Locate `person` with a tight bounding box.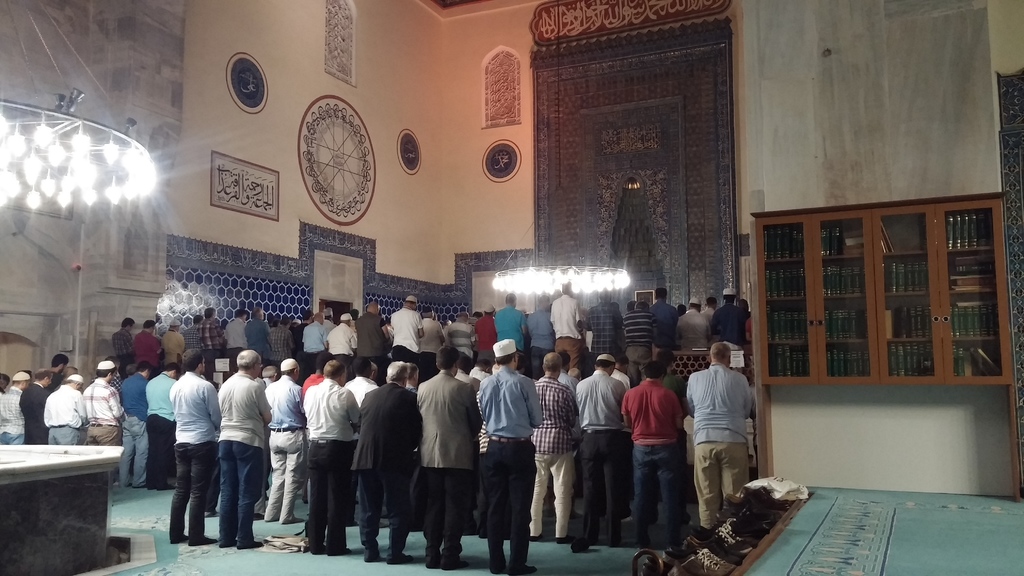
detection(531, 297, 558, 369).
